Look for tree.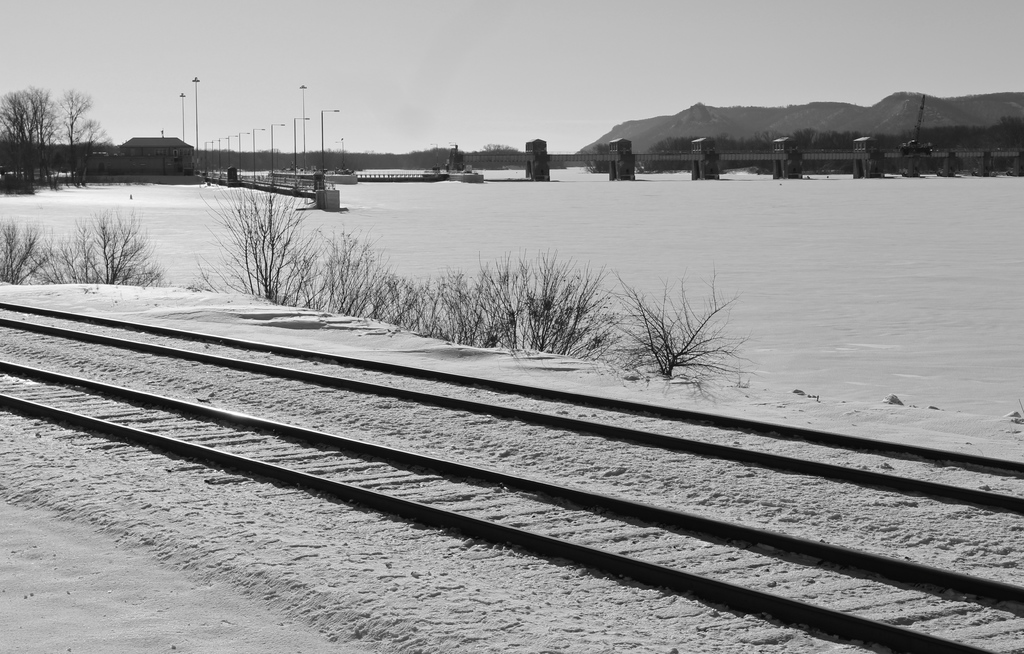
Found: <bbox>85, 117, 110, 181</bbox>.
